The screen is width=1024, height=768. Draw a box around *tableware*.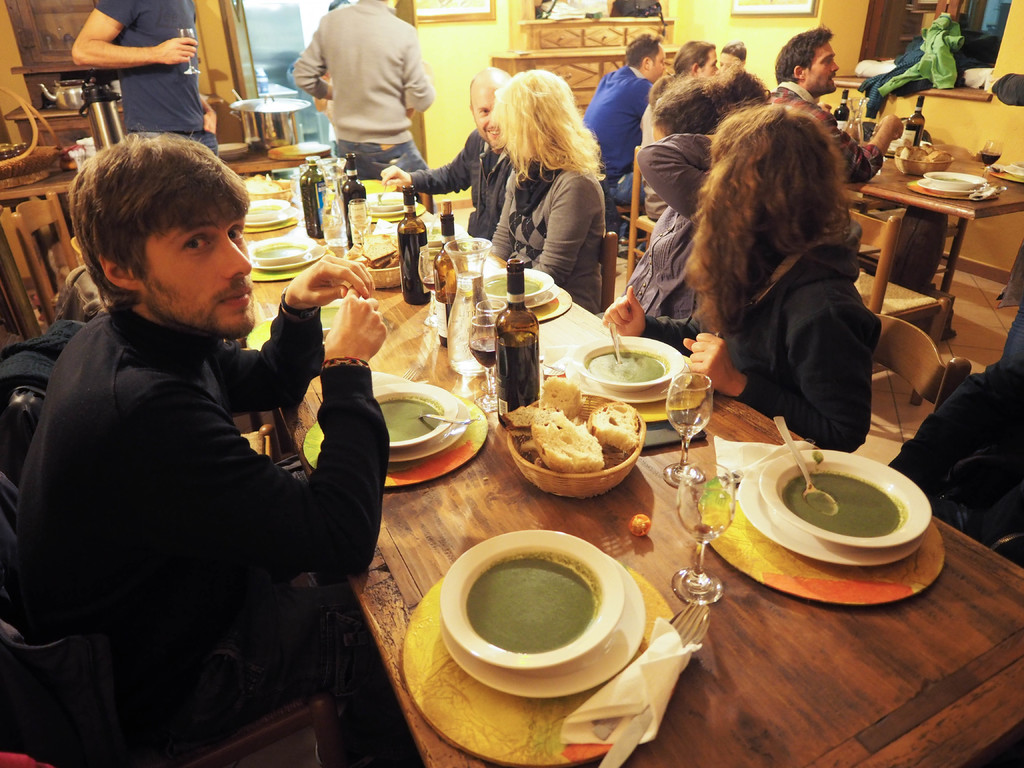
(607, 323, 631, 365).
